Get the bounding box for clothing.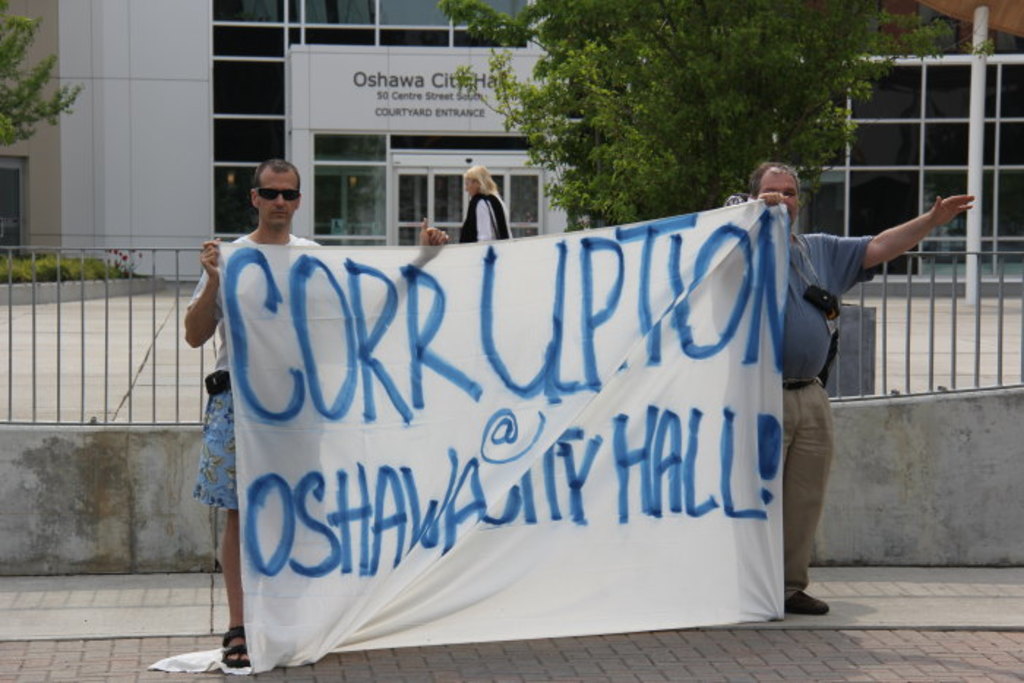
(x1=456, y1=187, x2=515, y2=246).
